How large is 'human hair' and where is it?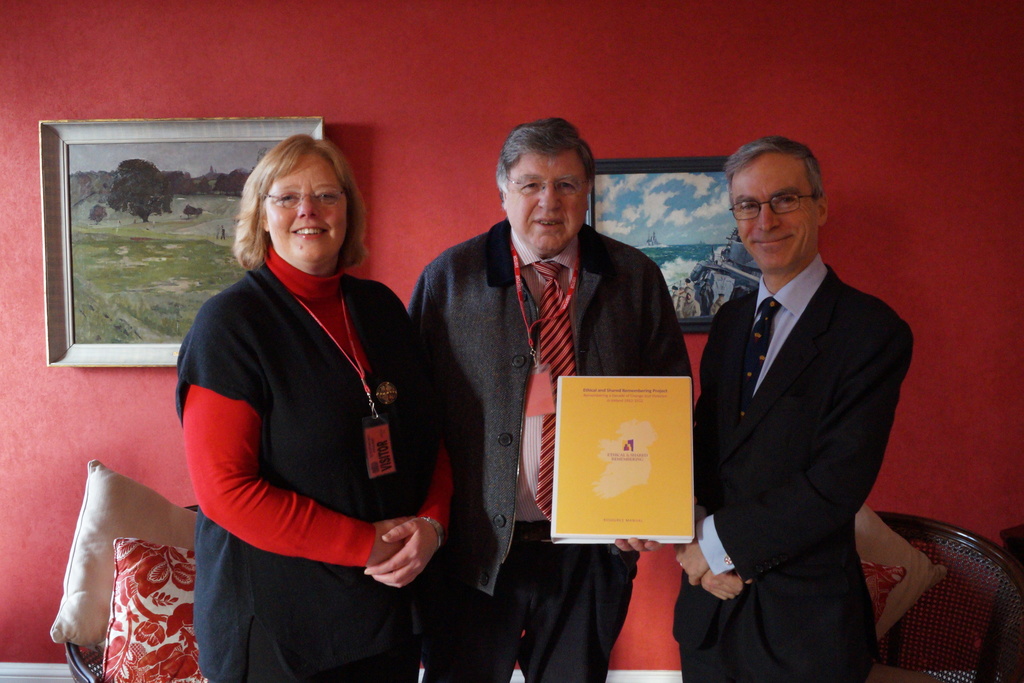
Bounding box: 493,117,594,185.
